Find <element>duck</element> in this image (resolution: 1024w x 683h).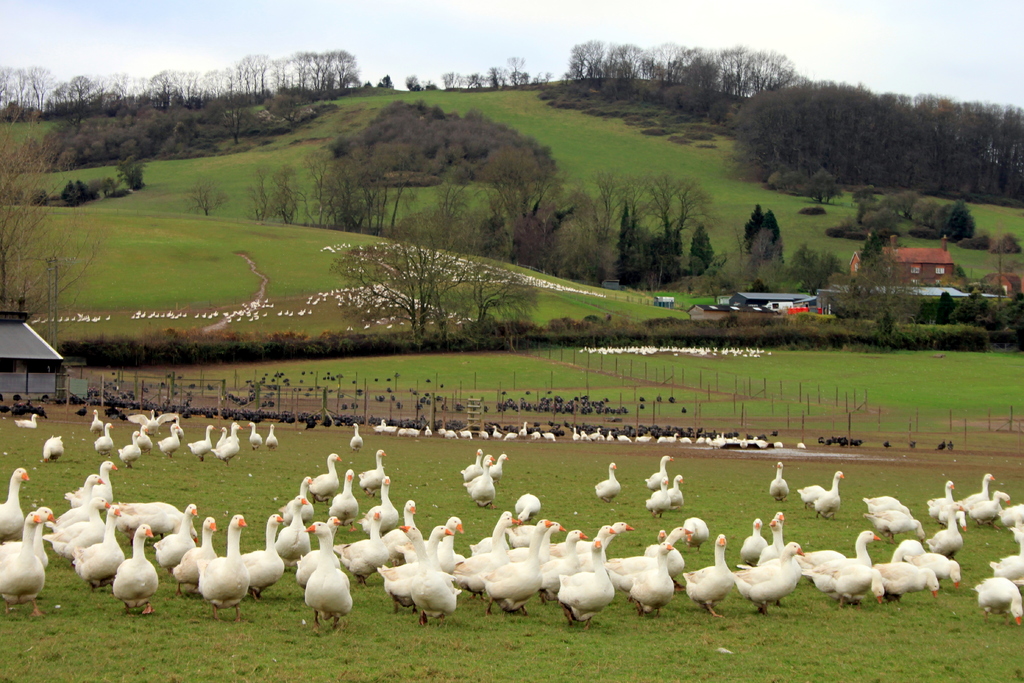
387, 502, 420, 552.
